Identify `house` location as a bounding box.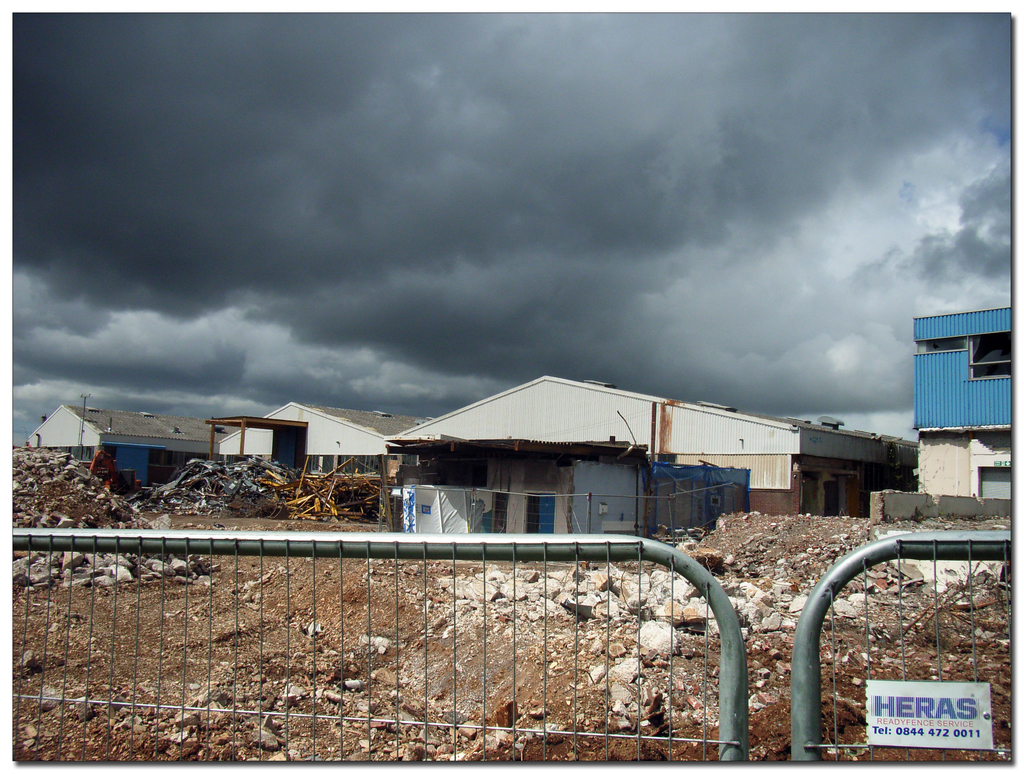
902 302 1023 520.
